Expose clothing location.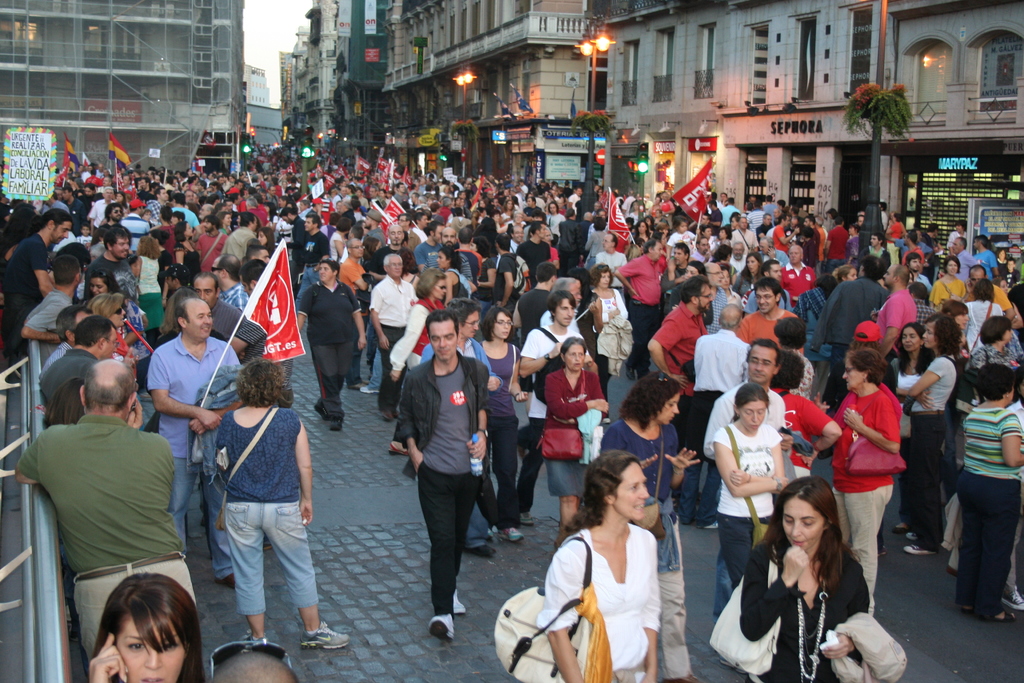
Exposed at bbox=(540, 368, 612, 498).
